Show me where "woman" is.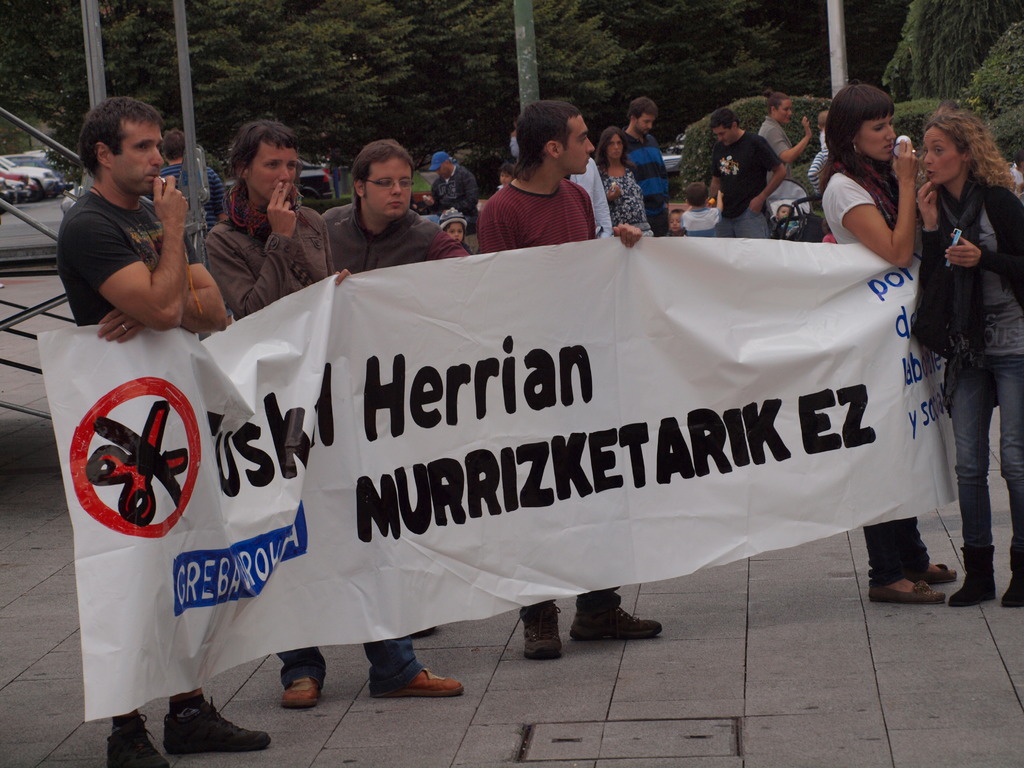
"woman" is at region(205, 118, 465, 700).
